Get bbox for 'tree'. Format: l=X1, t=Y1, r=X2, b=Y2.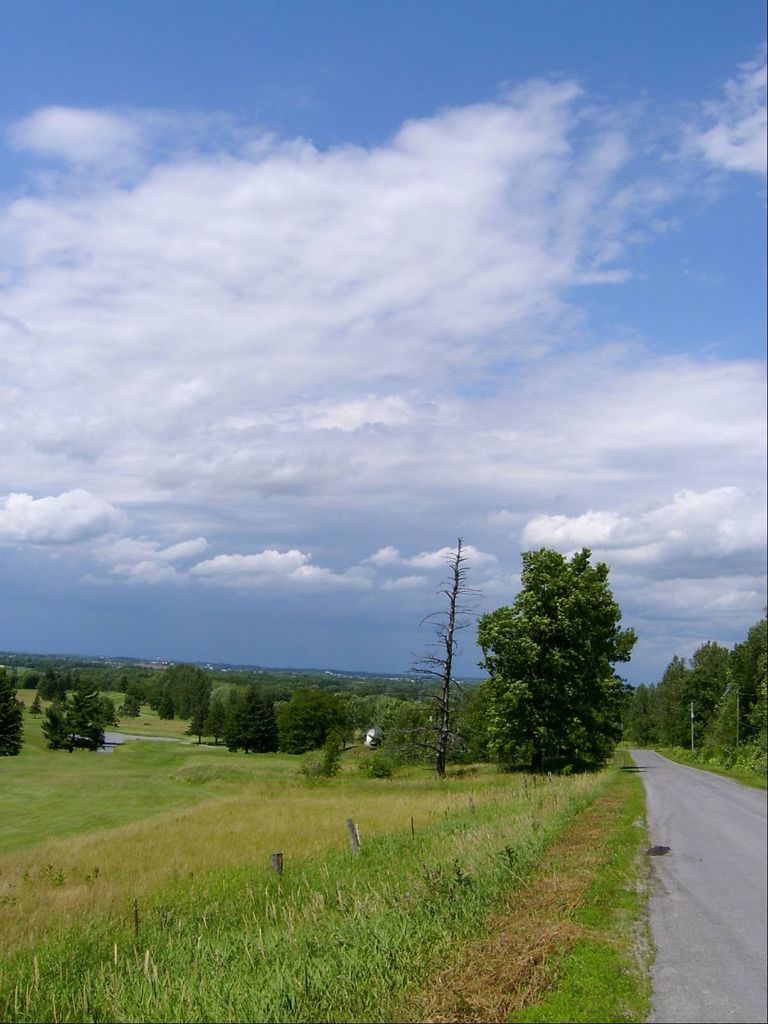
l=120, t=687, r=133, b=717.
